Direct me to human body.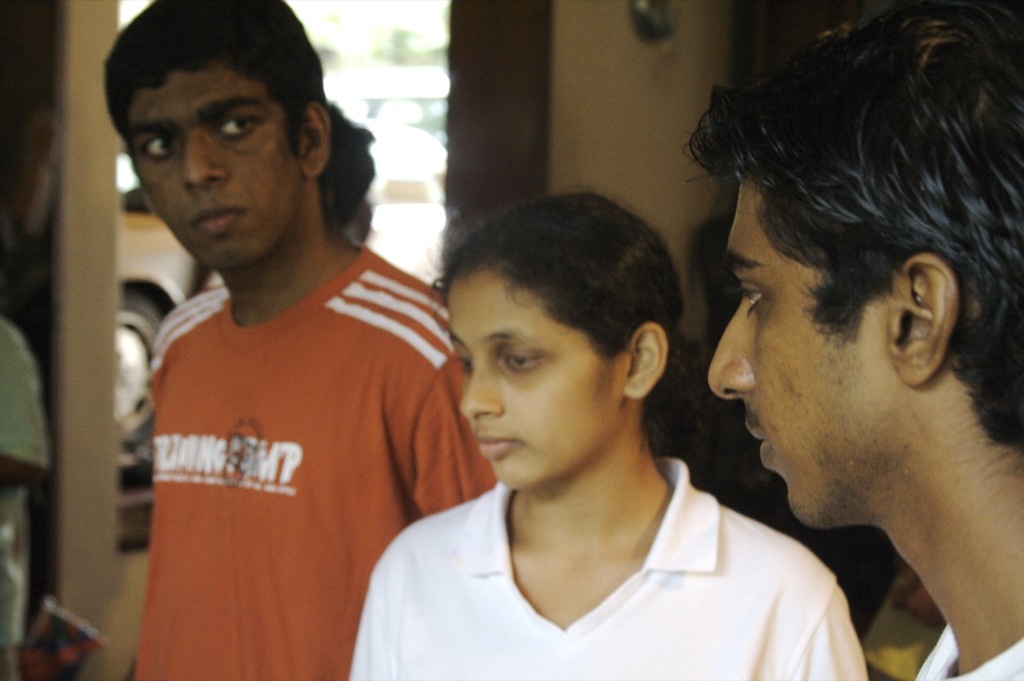
Direction: (left=0, top=314, right=46, bottom=661).
